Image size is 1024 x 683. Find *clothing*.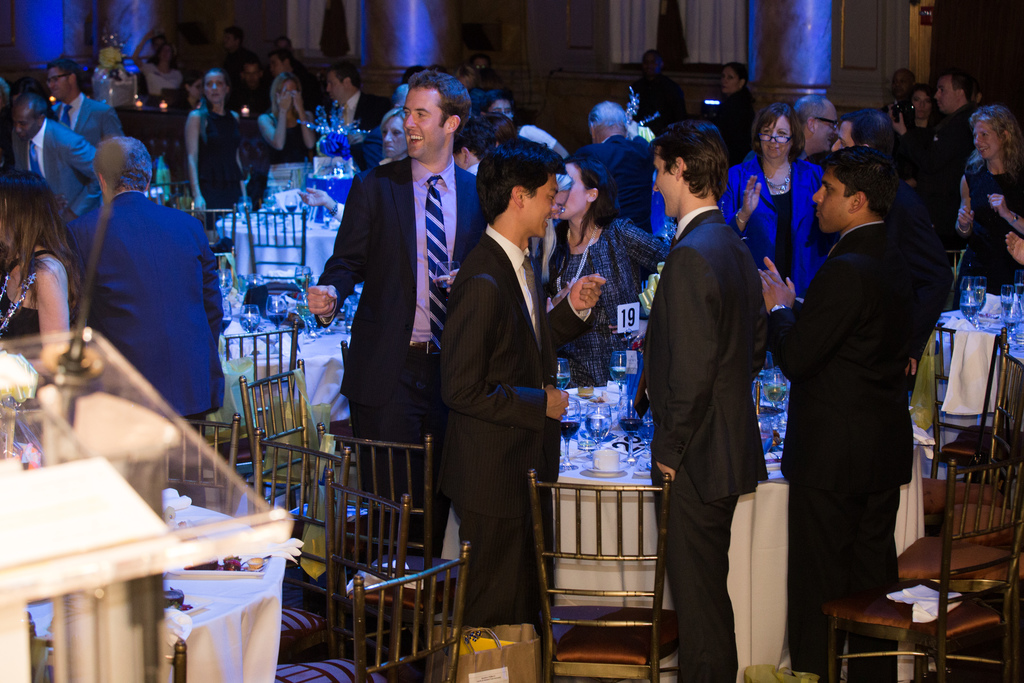
rect(893, 99, 975, 176).
